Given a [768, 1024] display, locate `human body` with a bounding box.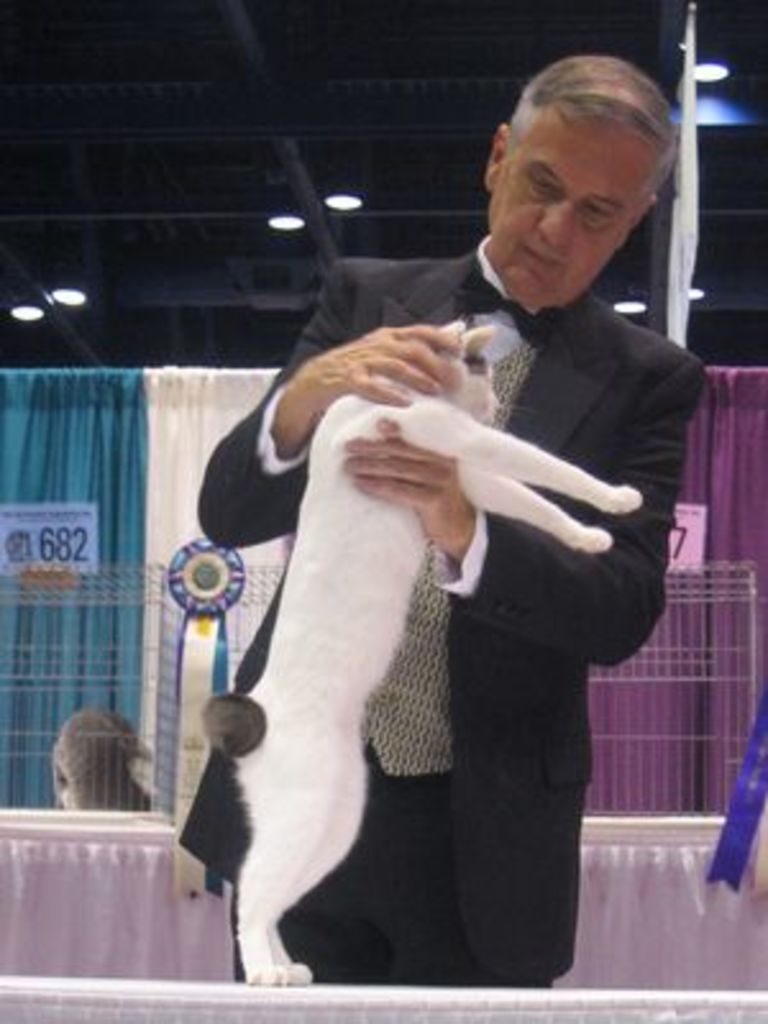
Located: bbox=(197, 59, 709, 988).
